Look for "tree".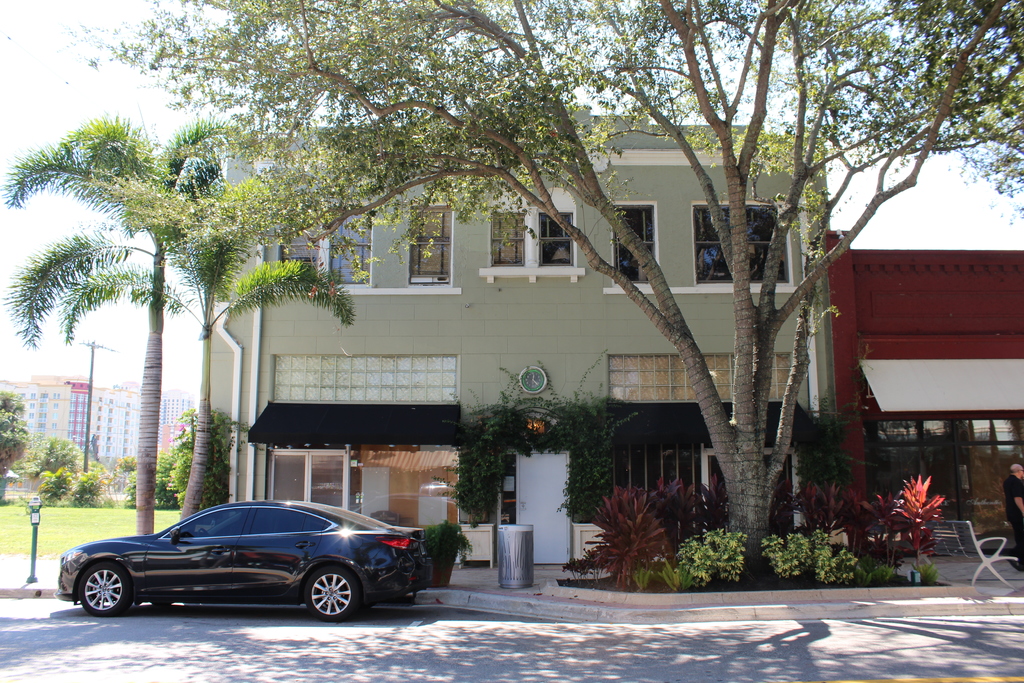
Found: 3, 121, 250, 540.
